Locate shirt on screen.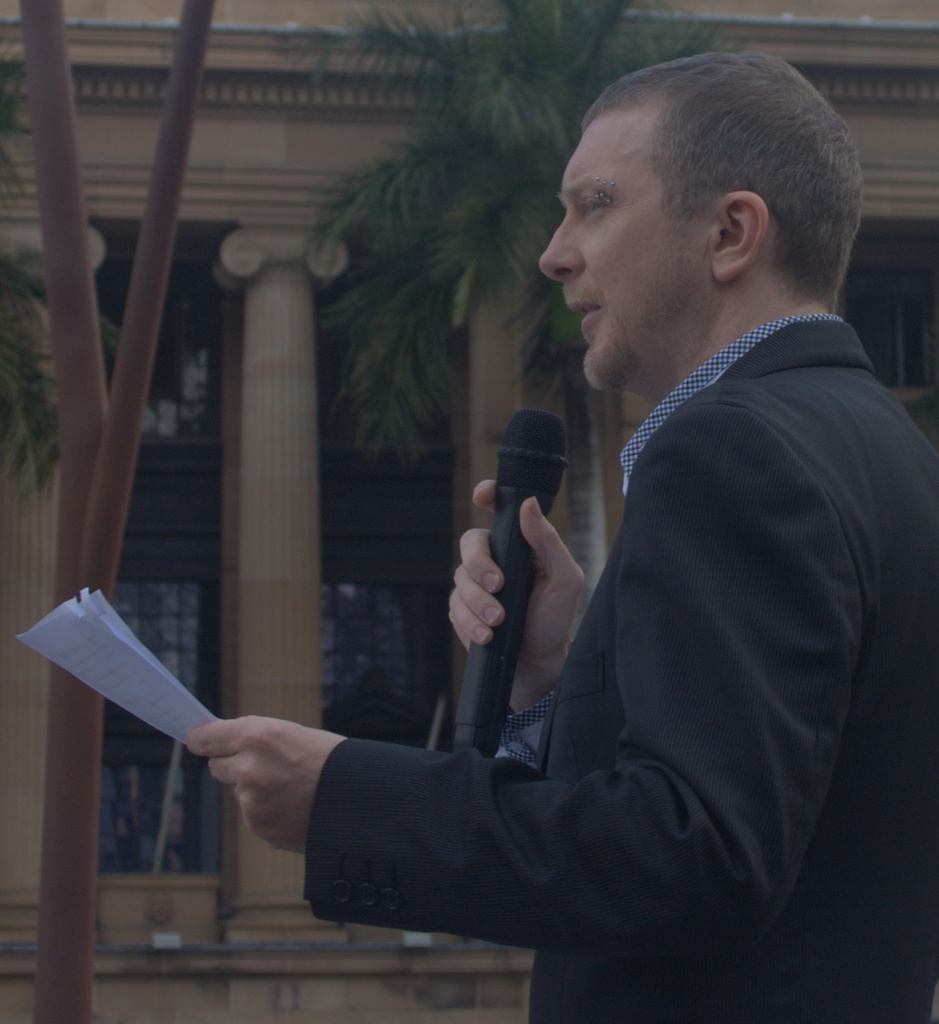
On screen at [502, 315, 837, 758].
